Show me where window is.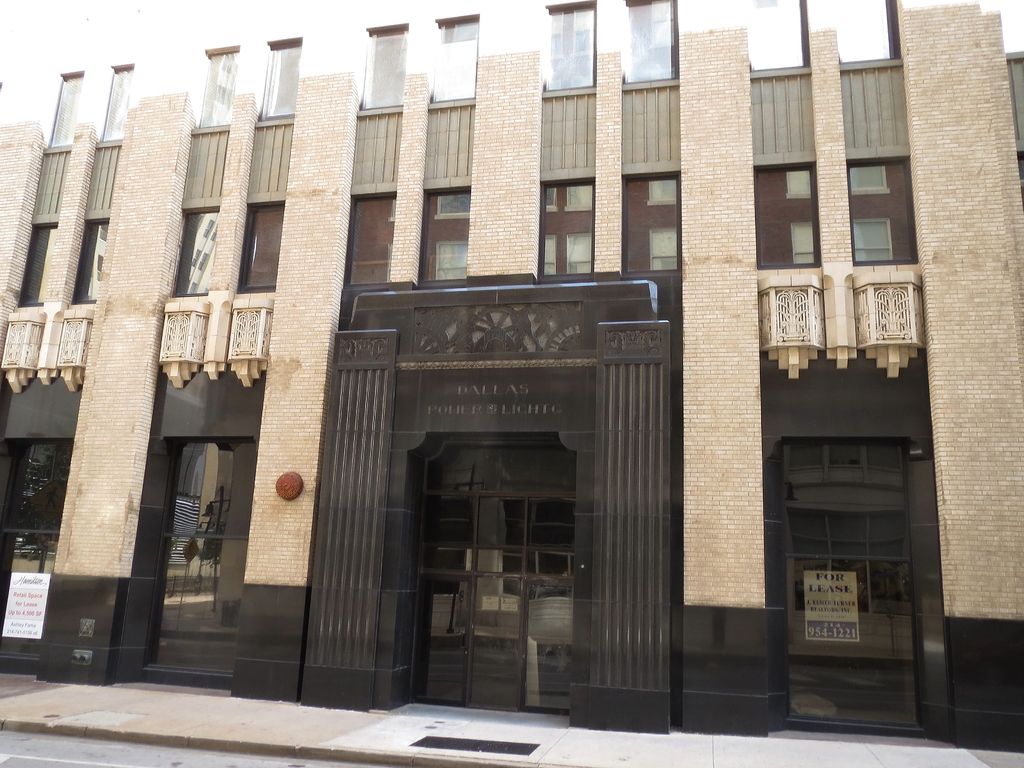
window is at (42, 69, 84, 147).
